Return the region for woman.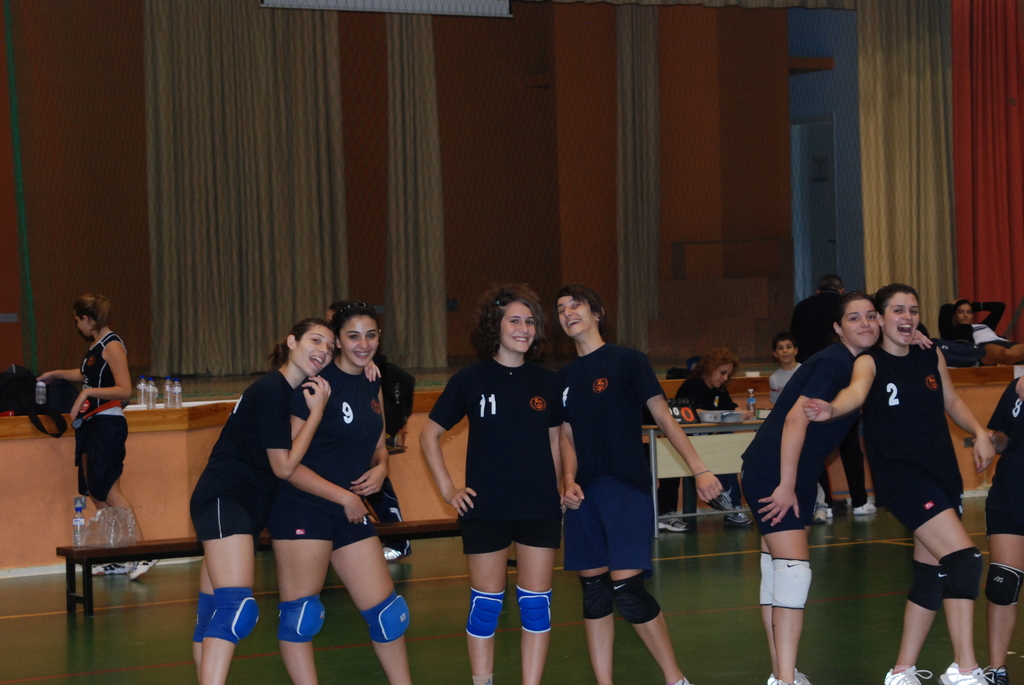
[left=664, top=343, right=762, bottom=528].
